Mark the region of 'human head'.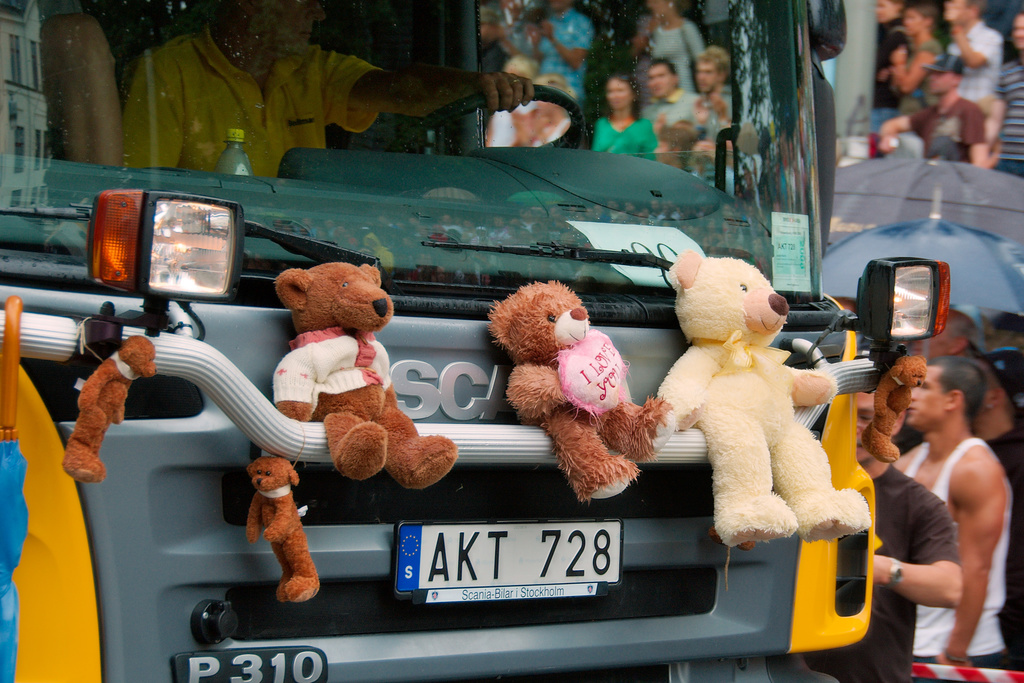
Region: rect(854, 391, 898, 462).
